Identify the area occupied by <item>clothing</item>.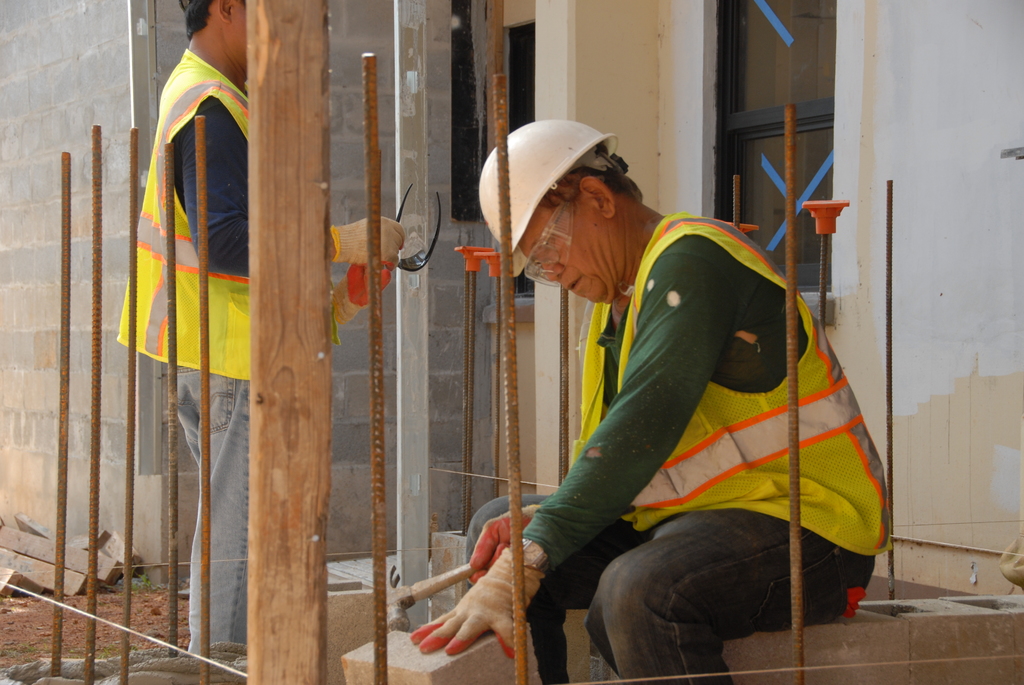
Area: l=474, t=180, r=873, b=654.
